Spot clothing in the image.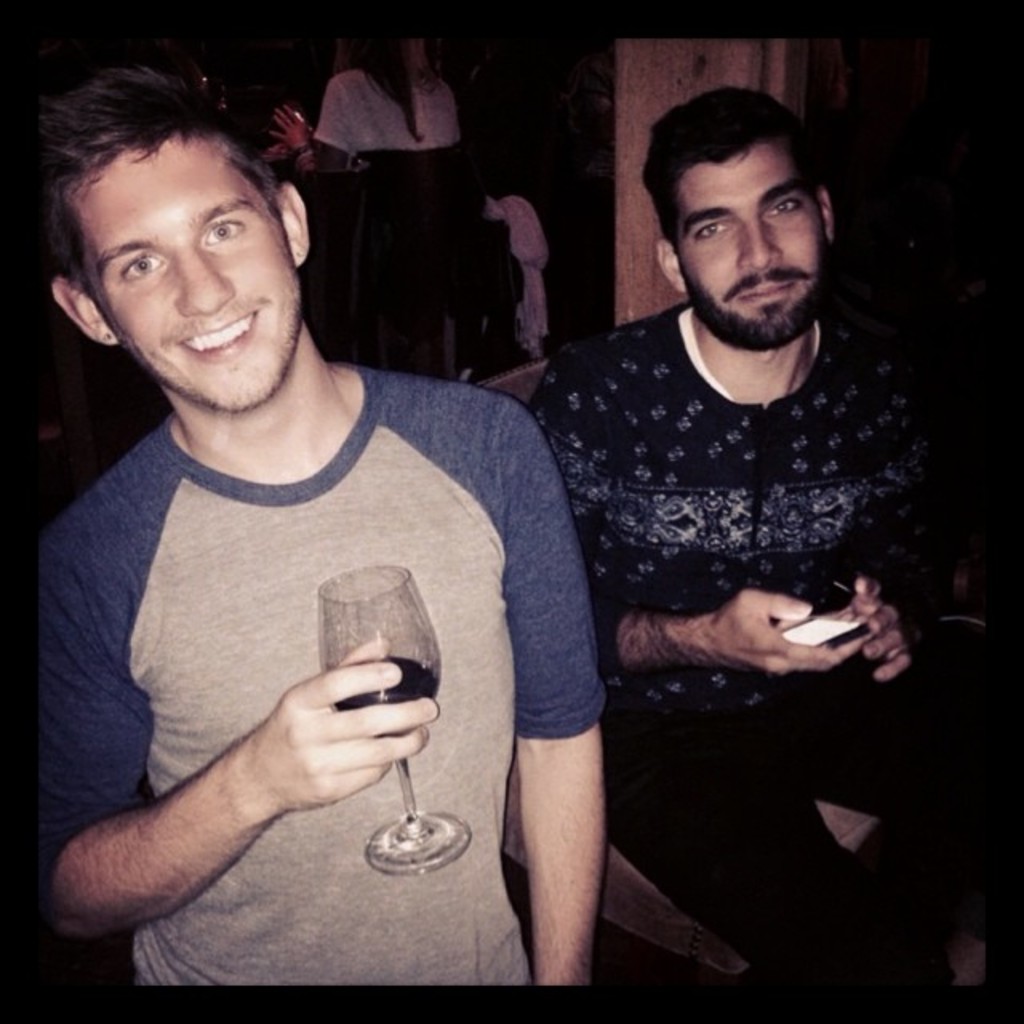
clothing found at Rect(542, 294, 946, 989).
